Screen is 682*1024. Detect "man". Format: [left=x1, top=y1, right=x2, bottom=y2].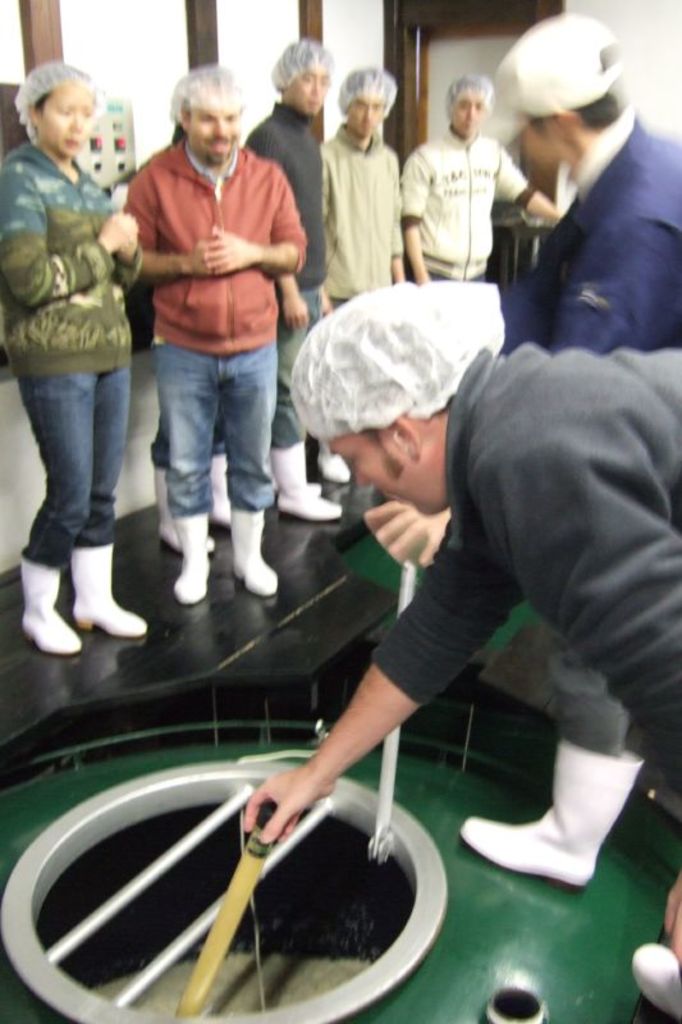
[left=398, top=72, right=563, bottom=287].
